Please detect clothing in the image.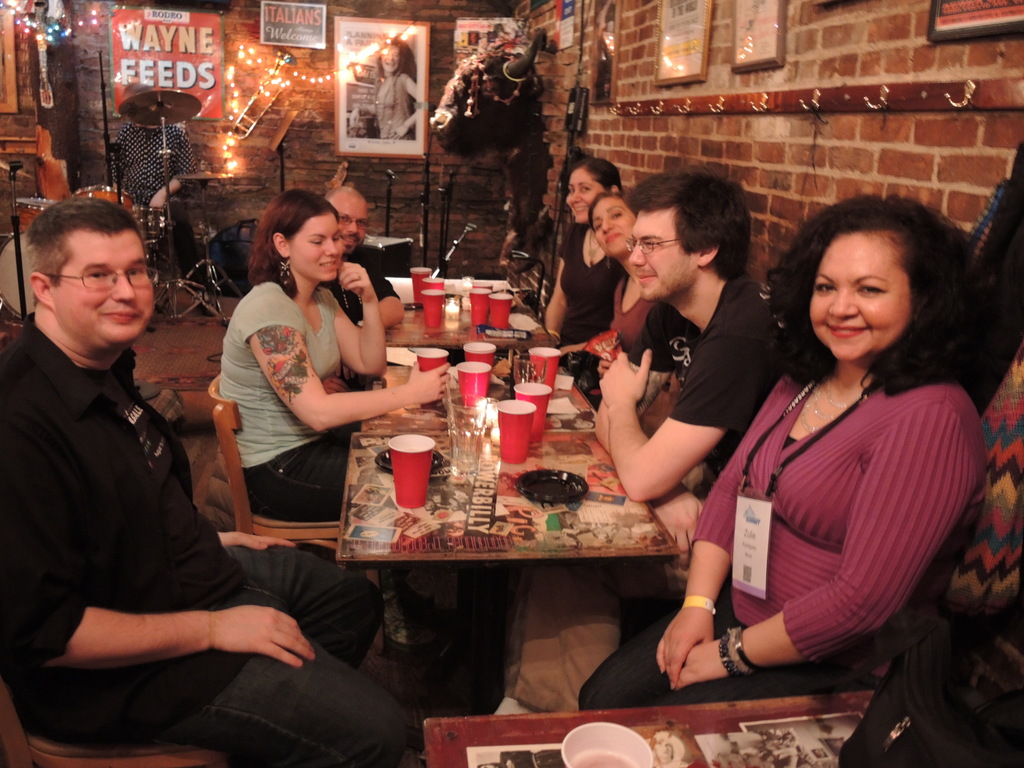
locate(374, 69, 413, 136).
